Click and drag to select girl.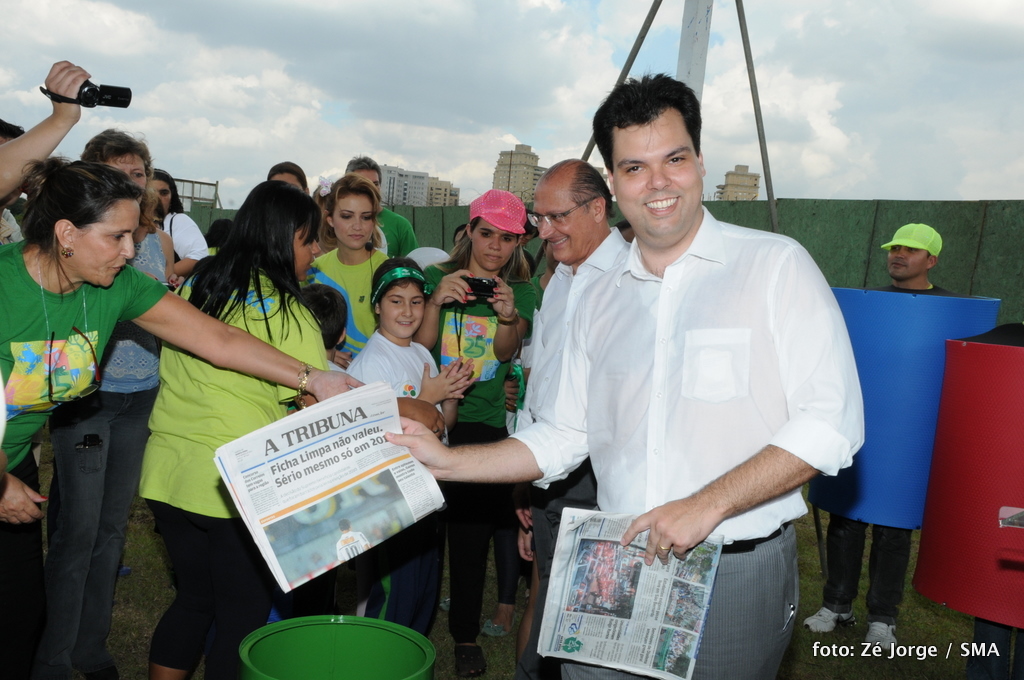
Selection: locate(344, 256, 478, 629).
